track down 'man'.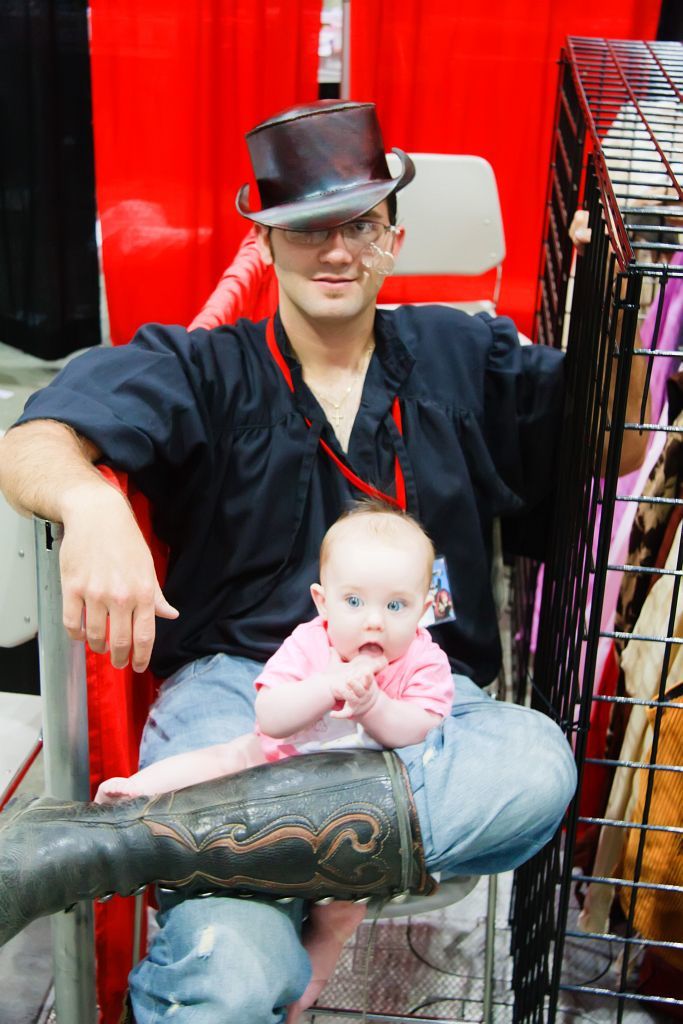
Tracked to <region>106, 123, 551, 1000</region>.
